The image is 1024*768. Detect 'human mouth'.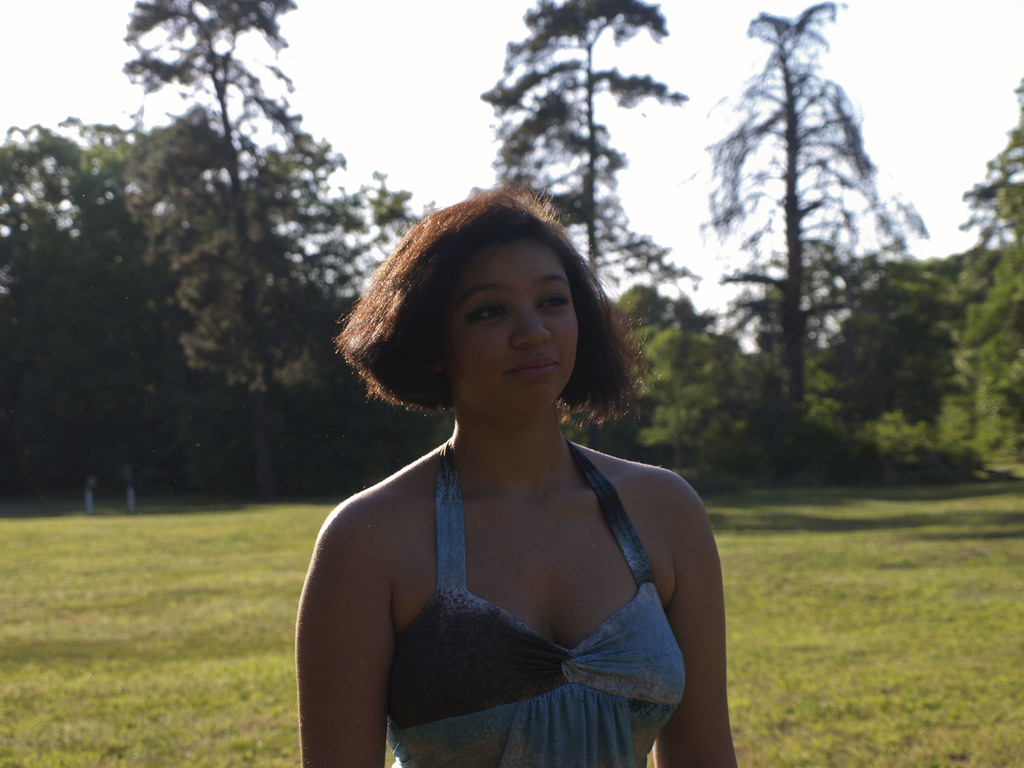
Detection: <box>504,351,562,383</box>.
